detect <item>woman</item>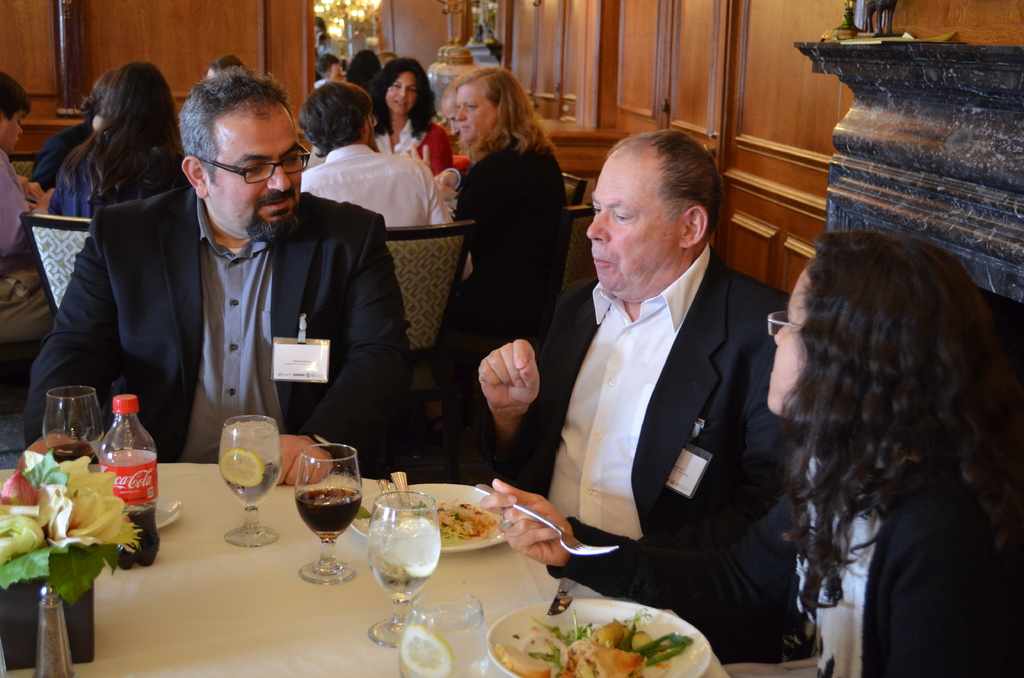
select_region(452, 62, 577, 281)
